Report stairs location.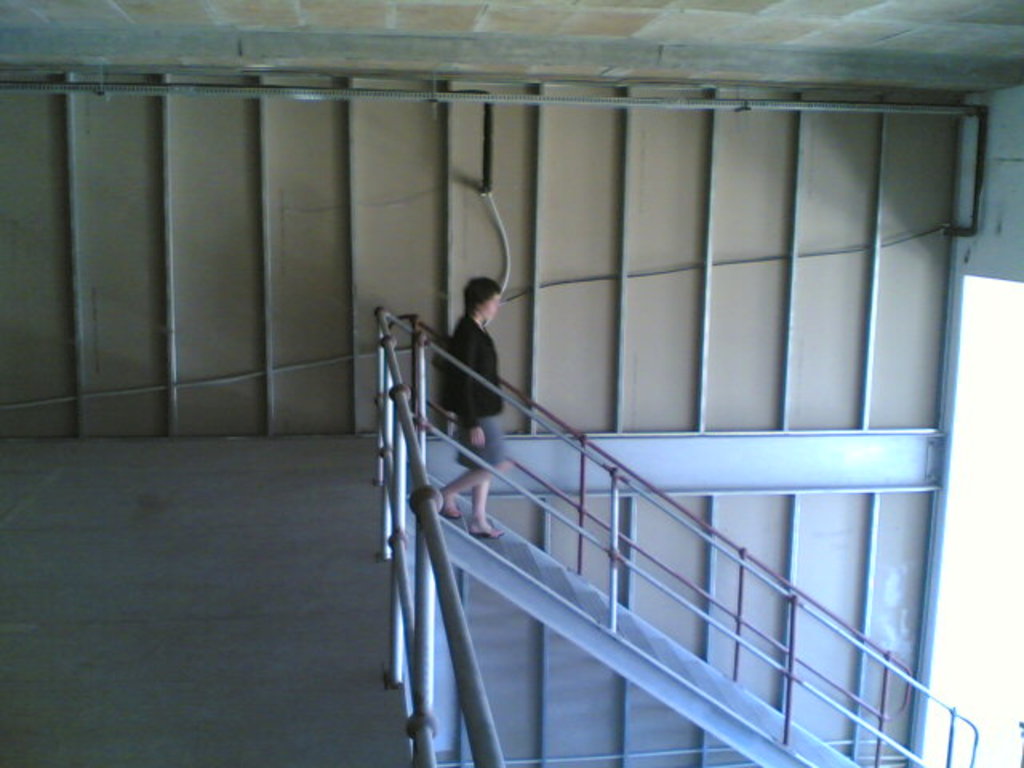
Report: [left=443, top=504, right=854, bottom=766].
